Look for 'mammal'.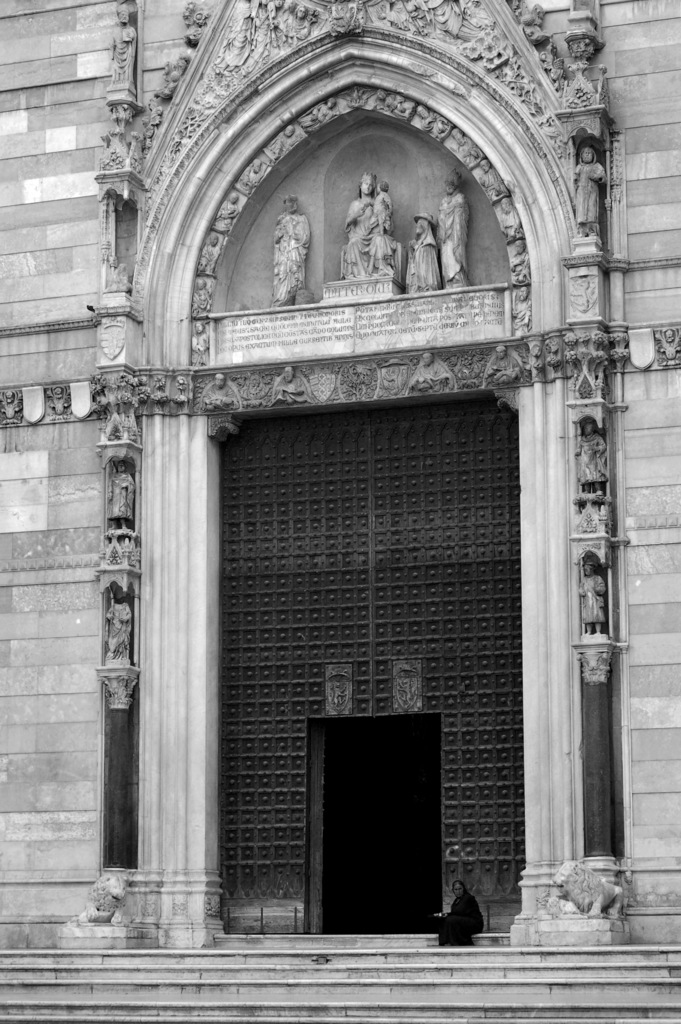
Found: {"x1": 268, "y1": 189, "x2": 311, "y2": 308}.
